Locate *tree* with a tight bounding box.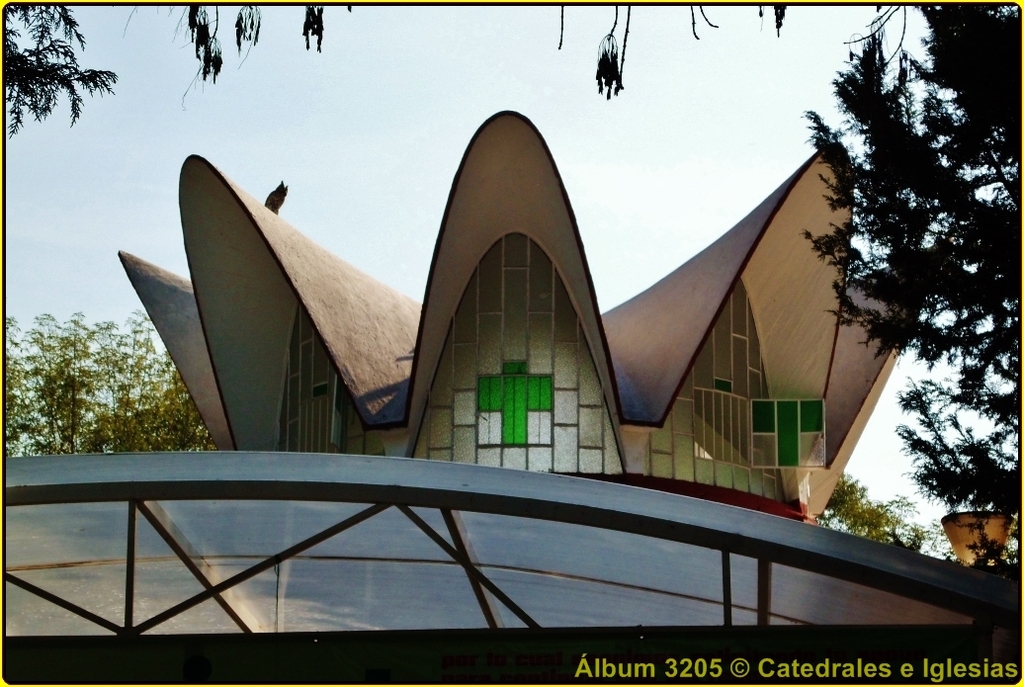
811,469,941,557.
